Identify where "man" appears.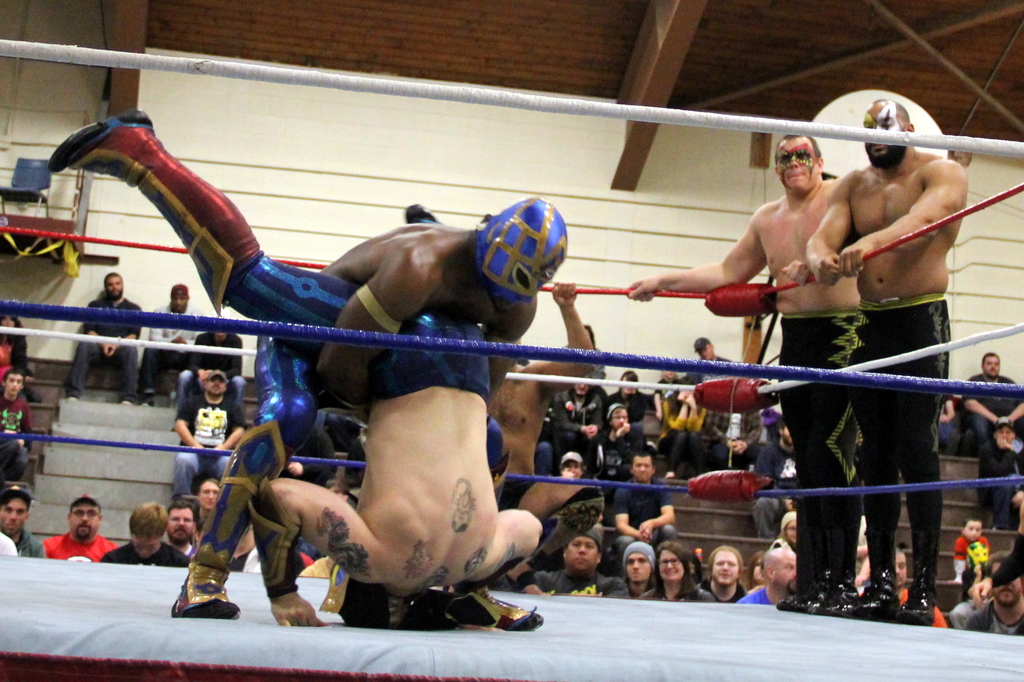
Appears at Rect(686, 335, 740, 384).
